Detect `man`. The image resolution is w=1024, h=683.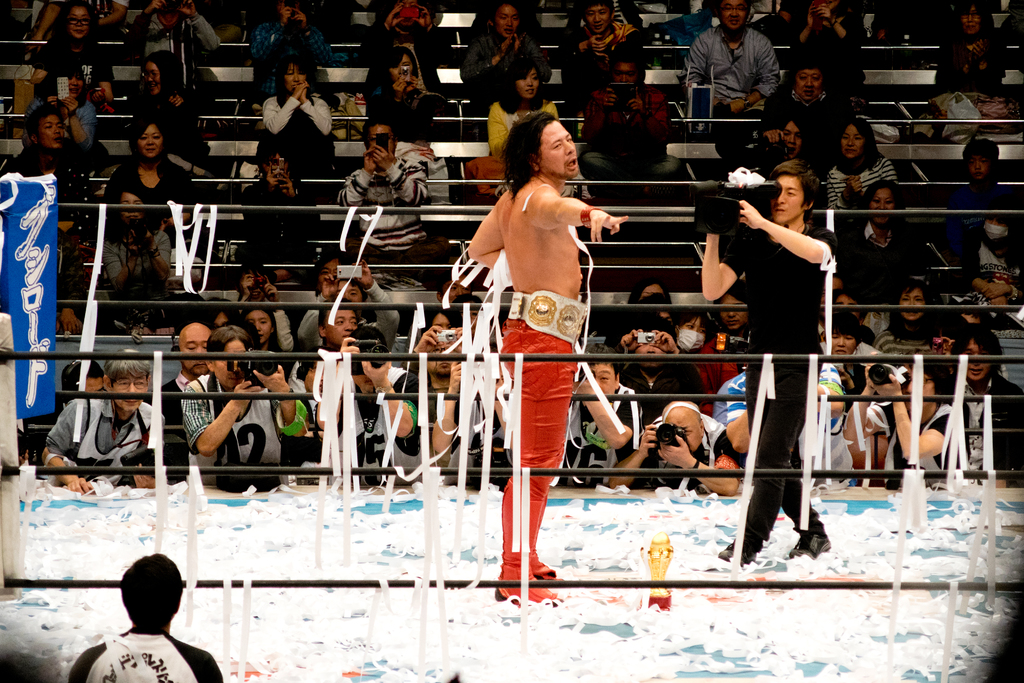
148, 323, 211, 423.
